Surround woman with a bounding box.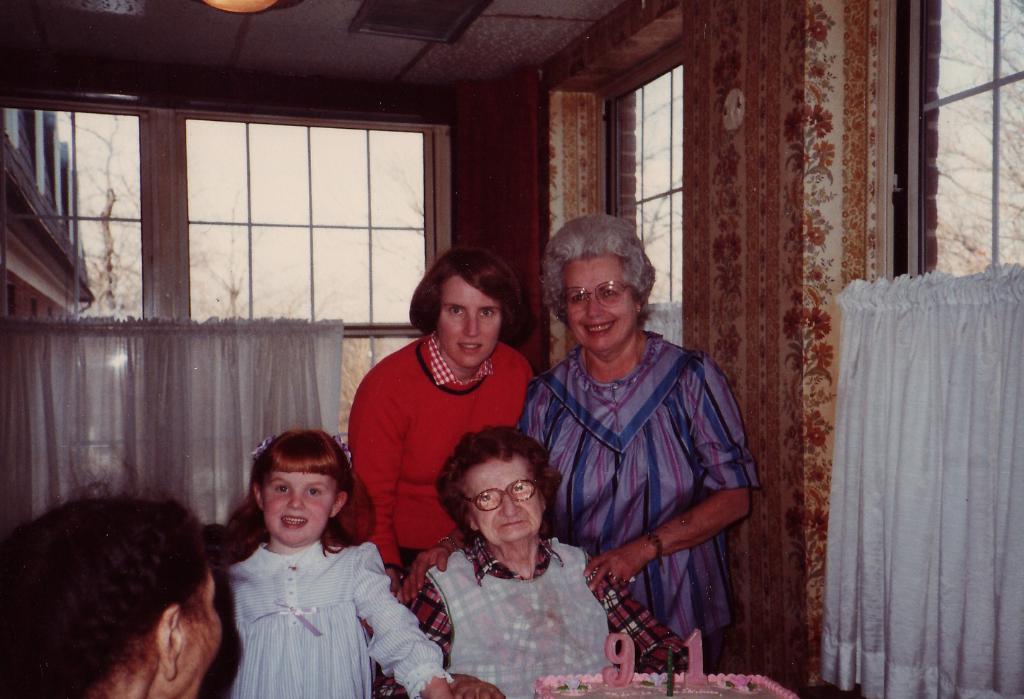
crop(367, 427, 691, 698).
